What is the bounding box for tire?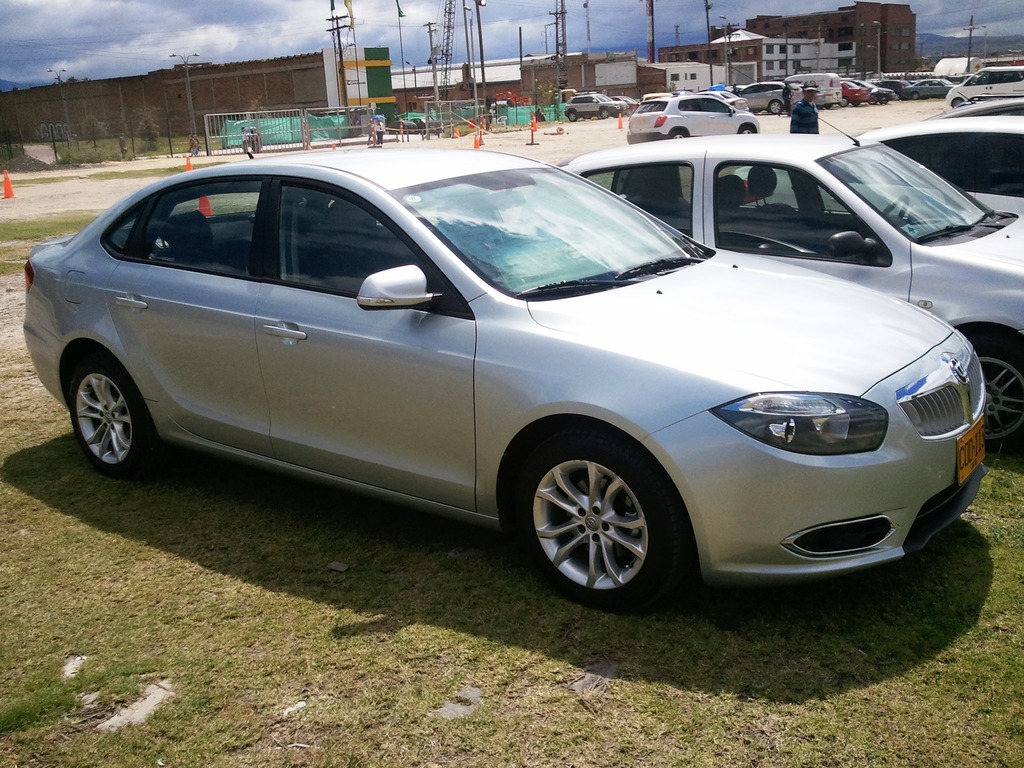
rect(954, 99, 966, 106).
